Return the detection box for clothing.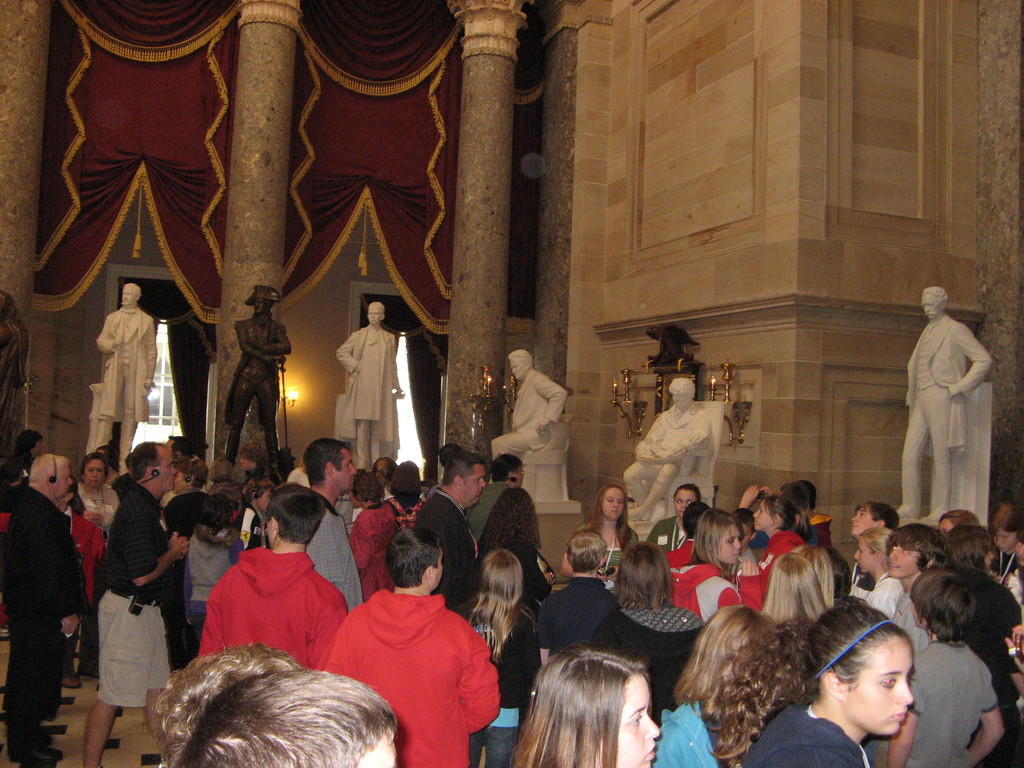
x1=61, y1=492, x2=125, y2=607.
